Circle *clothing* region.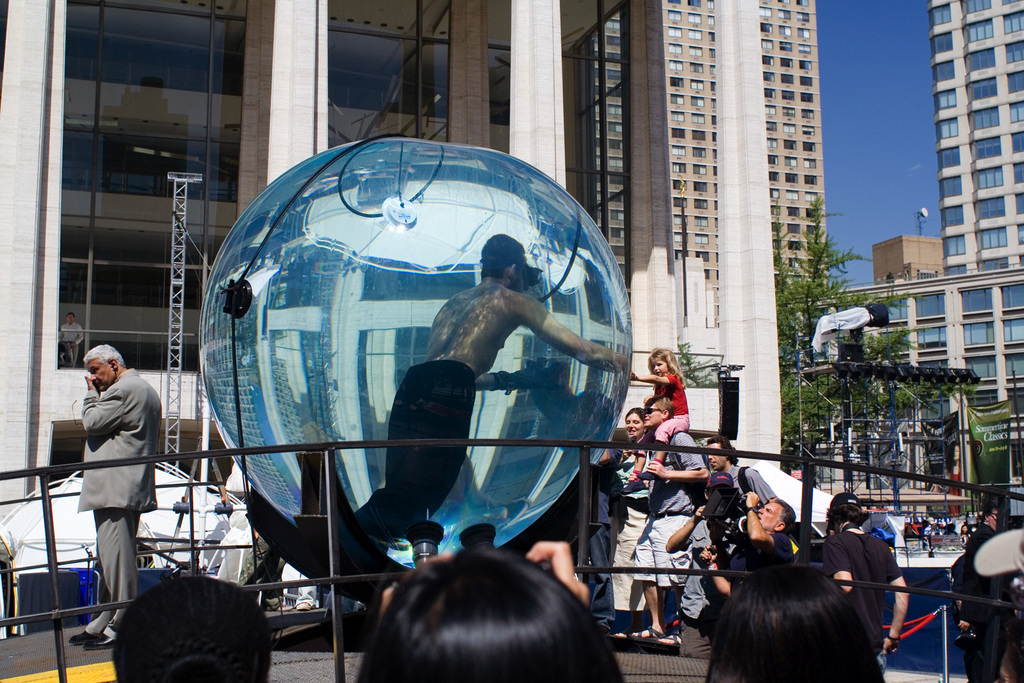
Region: box=[818, 528, 903, 644].
